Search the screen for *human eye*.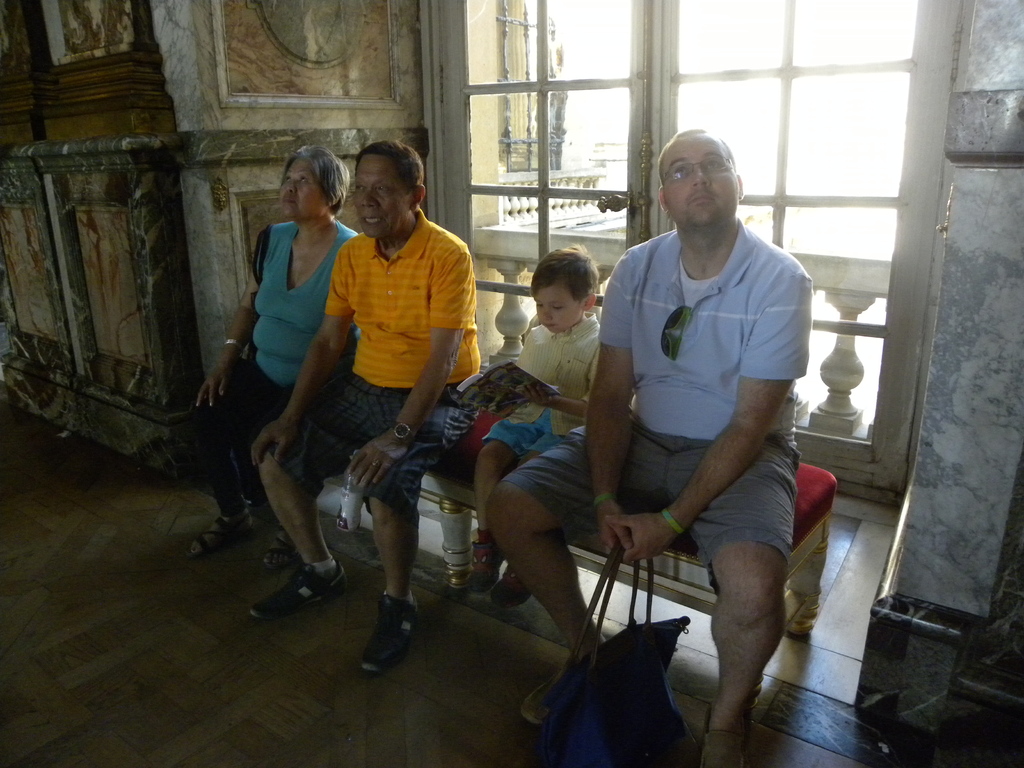
Found at pyautogui.locateOnScreen(350, 184, 369, 193).
